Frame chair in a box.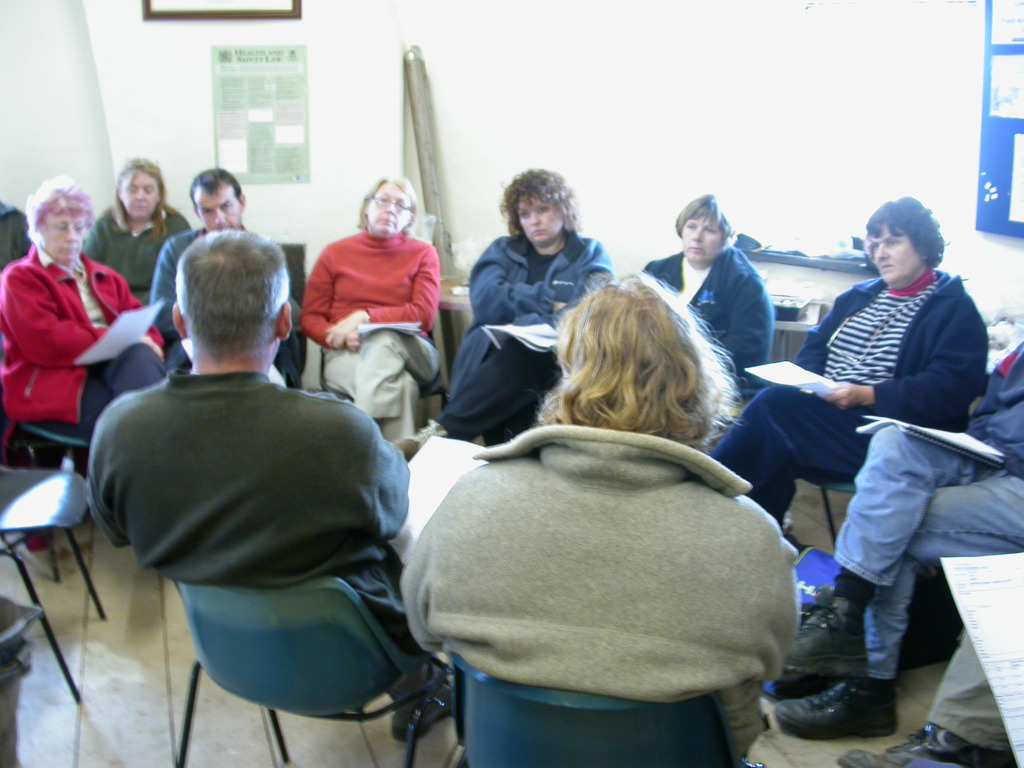
BBox(0, 451, 117, 702).
